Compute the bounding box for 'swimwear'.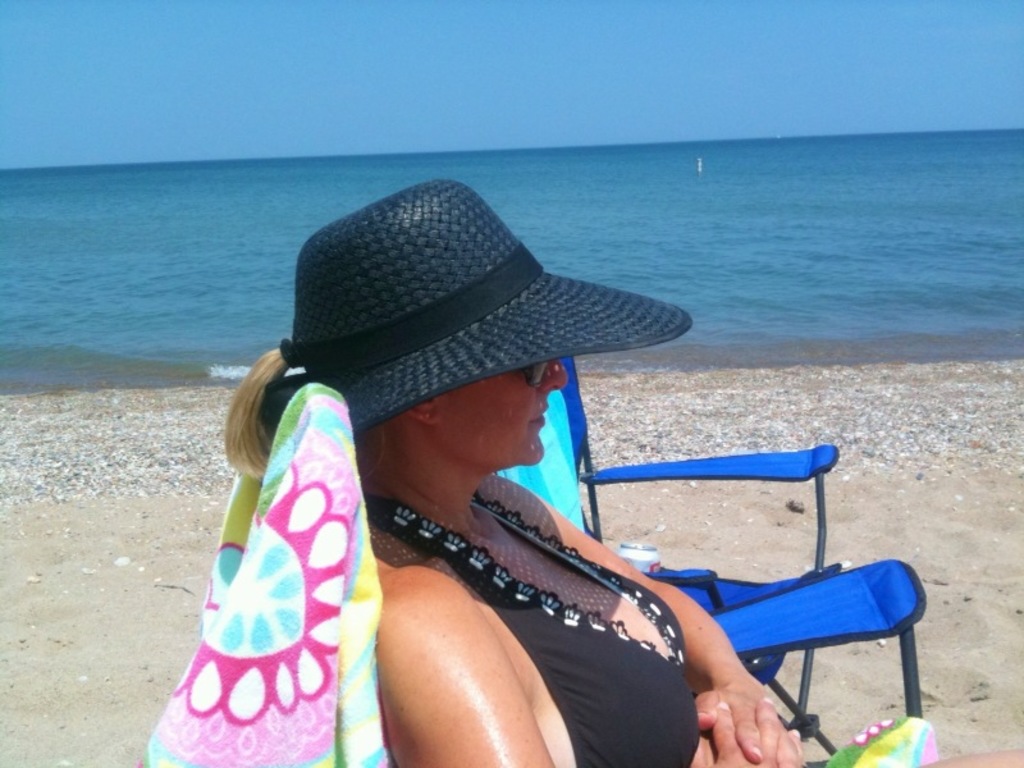
rect(357, 483, 722, 767).
